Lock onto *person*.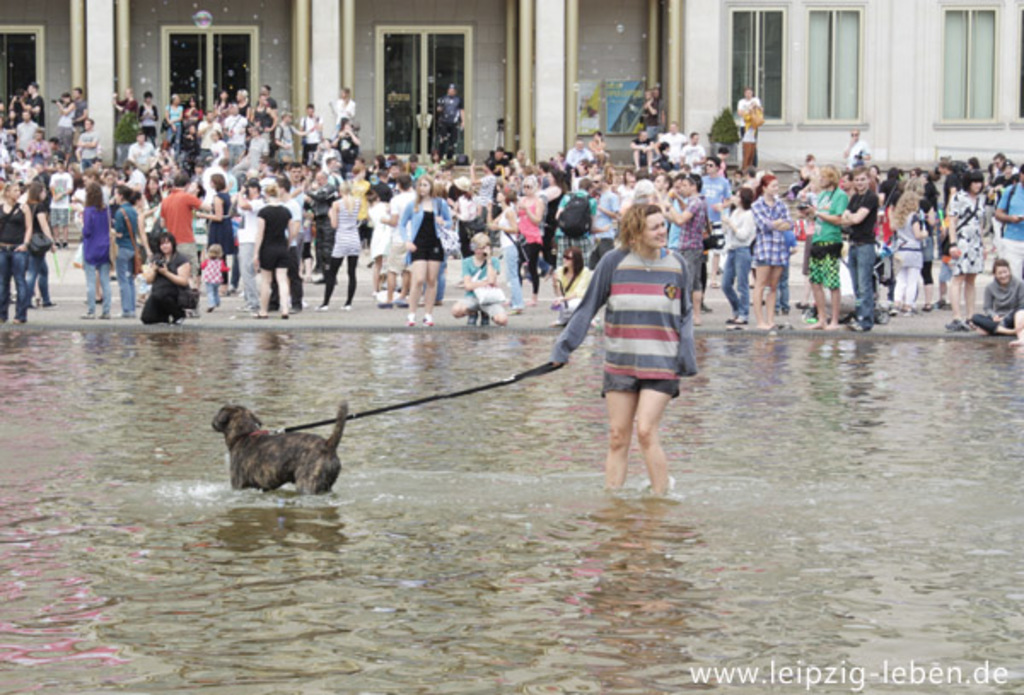
Locked: crop(621, 131, 654, 179).
